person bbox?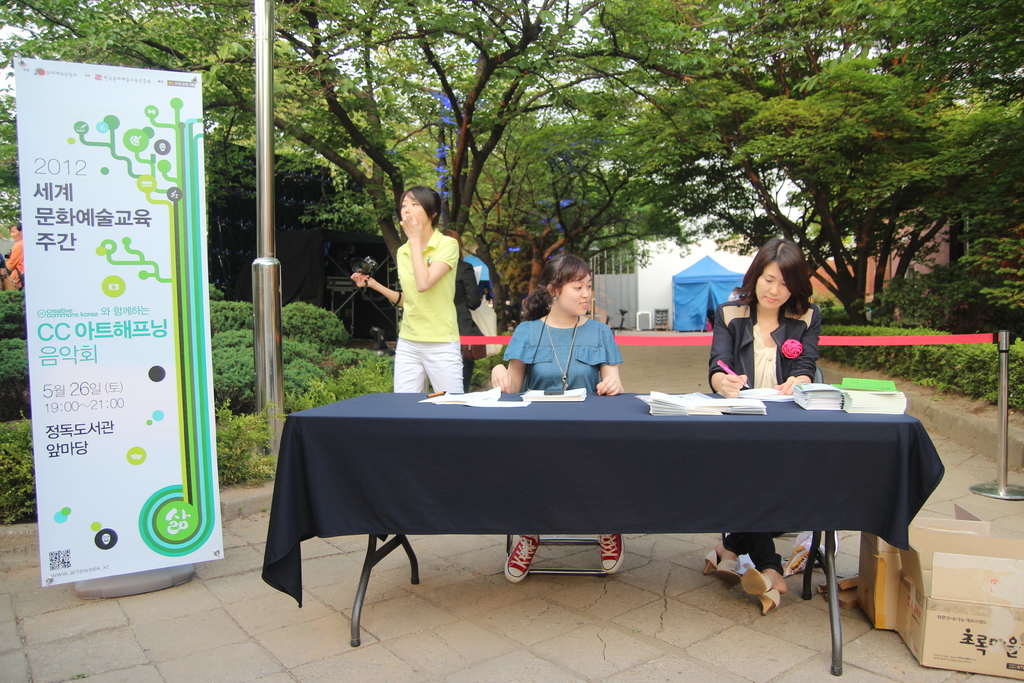
[354,183,467,392]
